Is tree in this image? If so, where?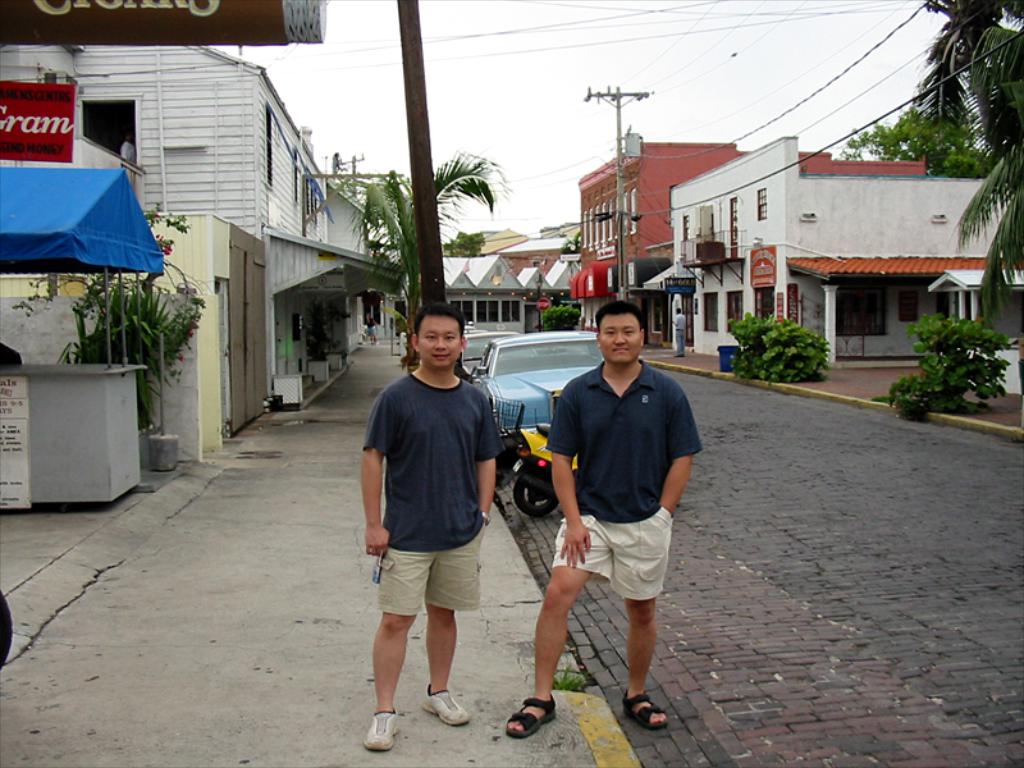
Yes, at bbox(832, 93, 1006, 188).
